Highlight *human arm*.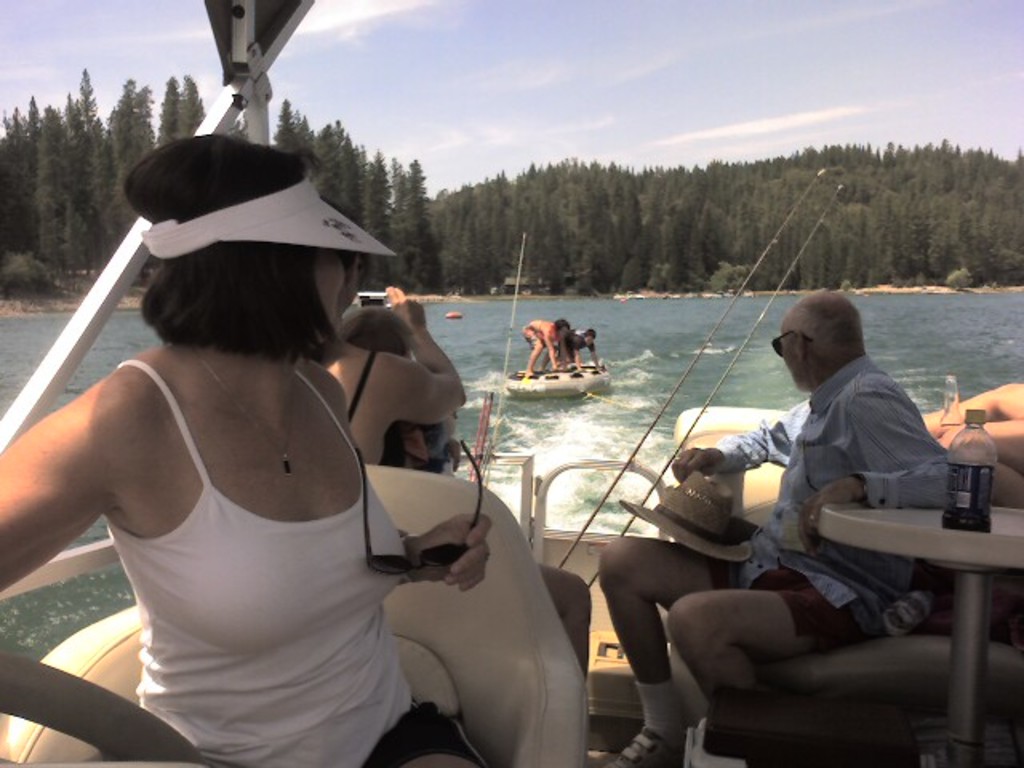
Highlighted region: BBox(570, 338, 590, 366).
